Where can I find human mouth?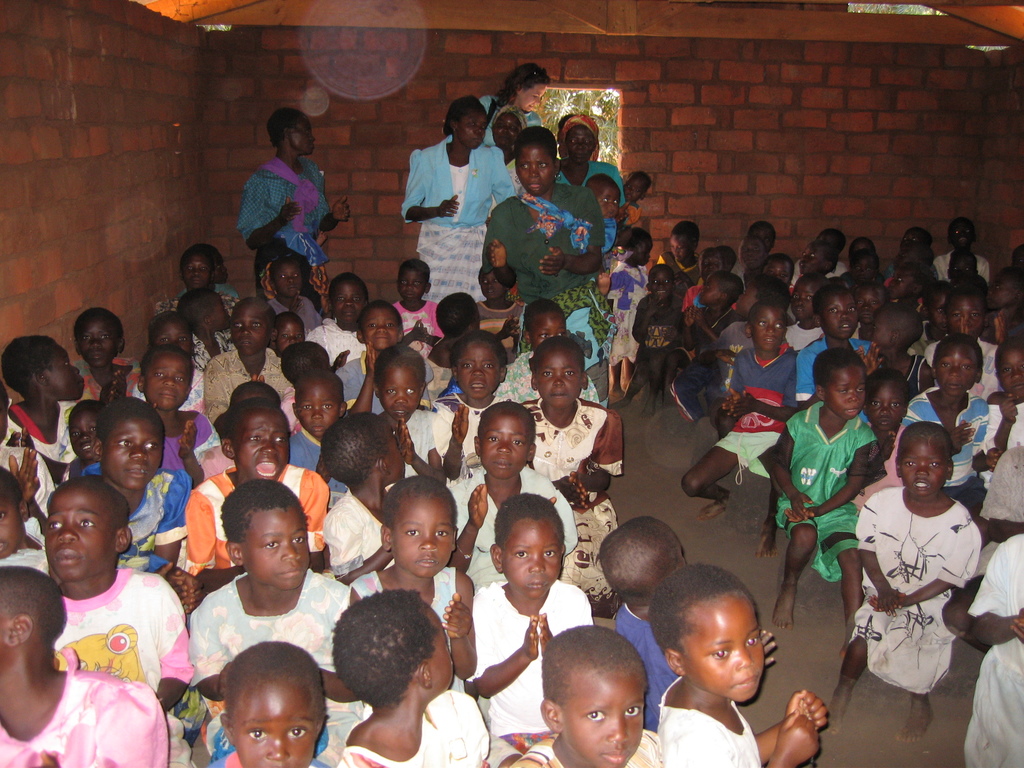
You can find it at 467, 381, 493, 396.
